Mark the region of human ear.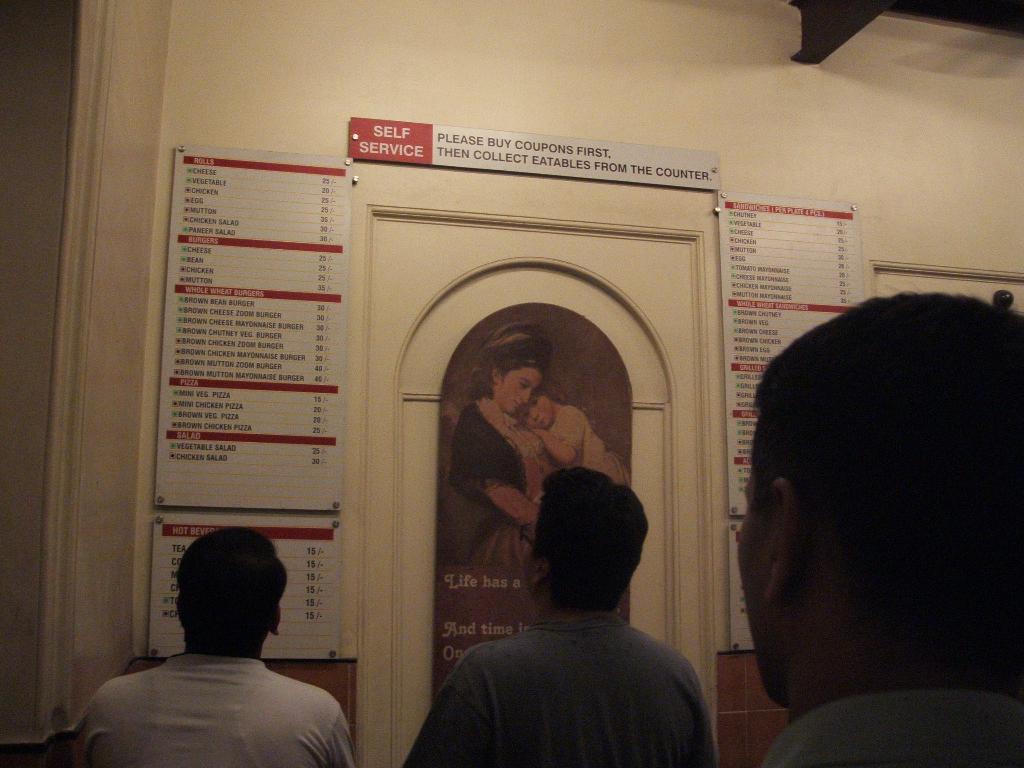
Region: {"x1": 528, "y1": 559, "x2": 549, "y2": 585}.
